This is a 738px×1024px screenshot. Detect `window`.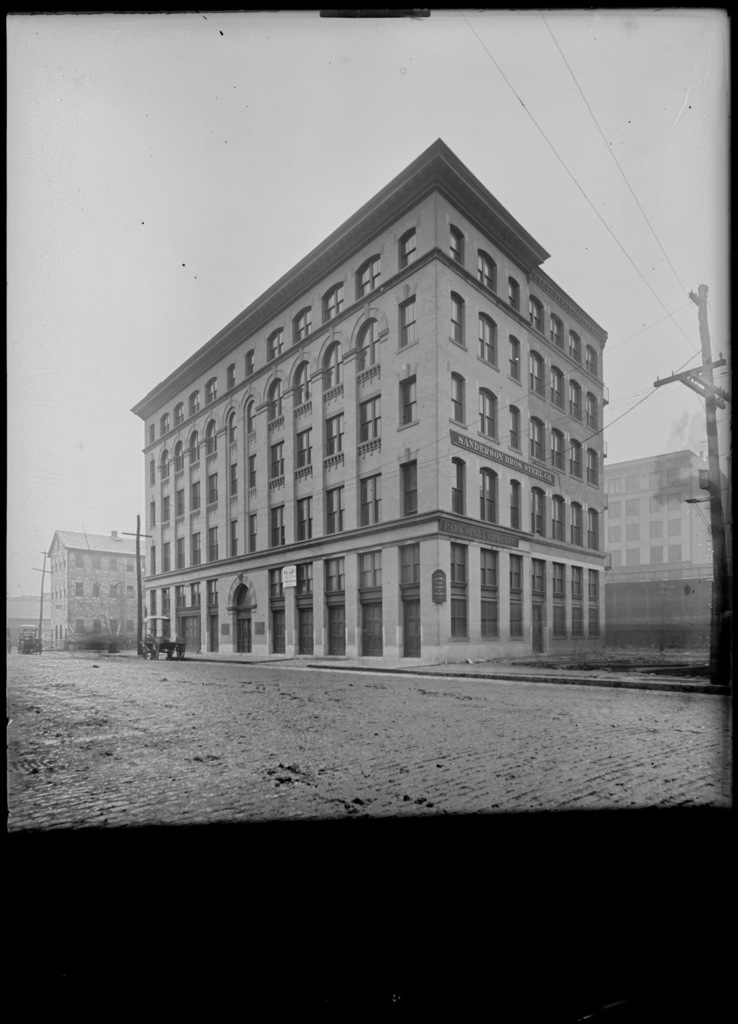
(156, 411, 171, 436).
